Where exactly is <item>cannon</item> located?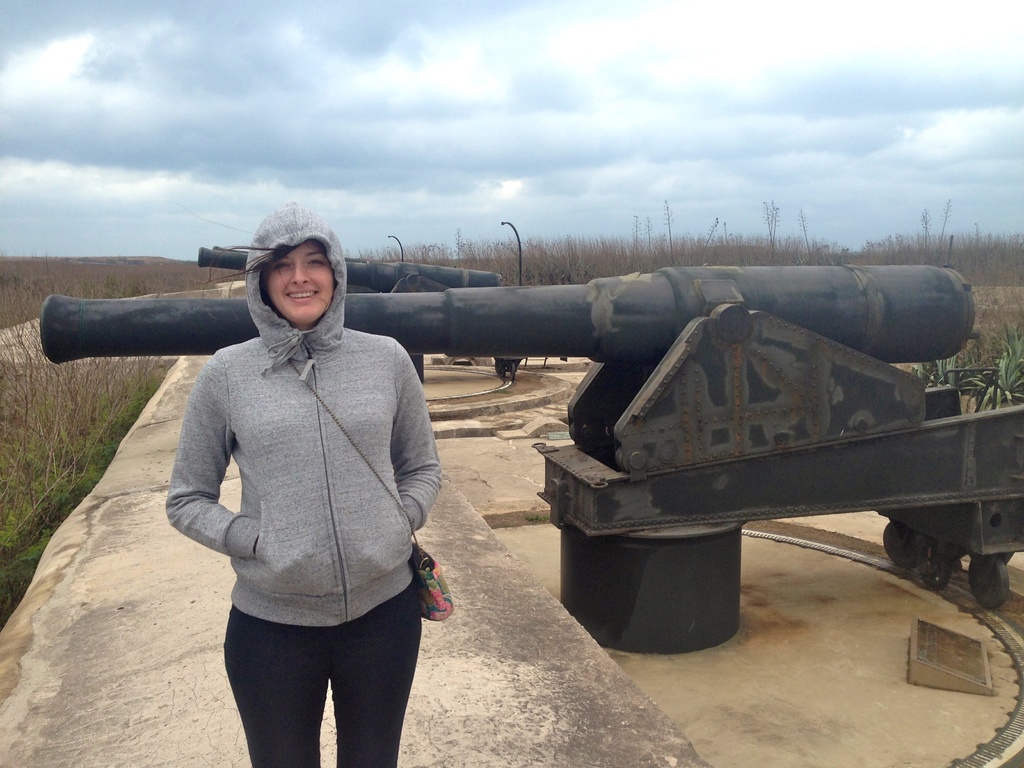
Its bounding box is [x1=41, y1=266, x2=1023, y2=653].
